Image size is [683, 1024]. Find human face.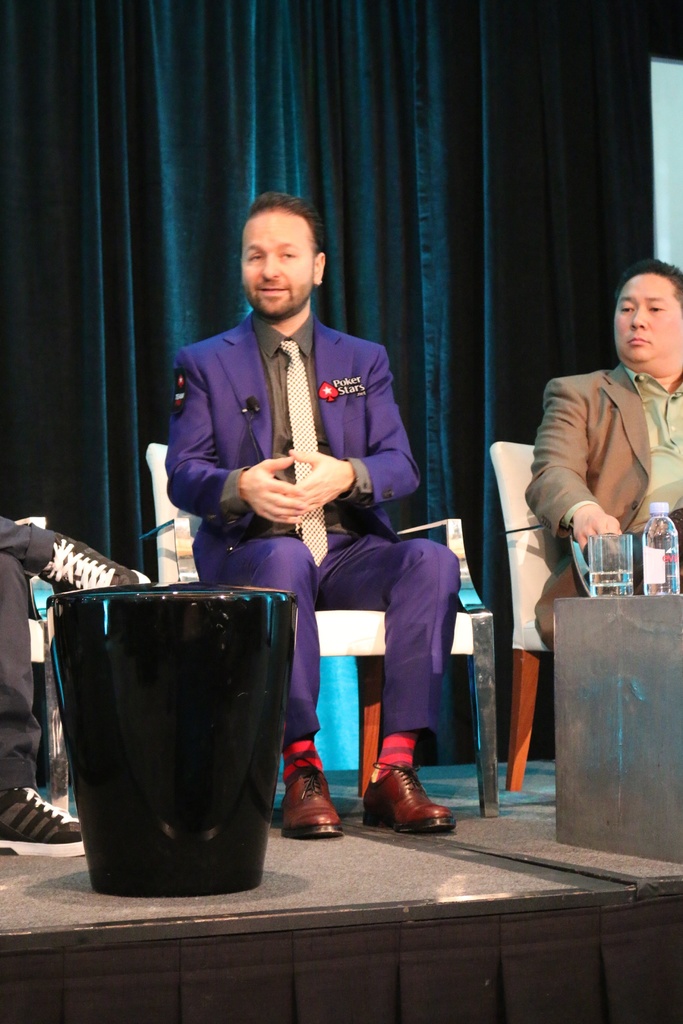
(left=236, top=209, right=311, bottom=316).
